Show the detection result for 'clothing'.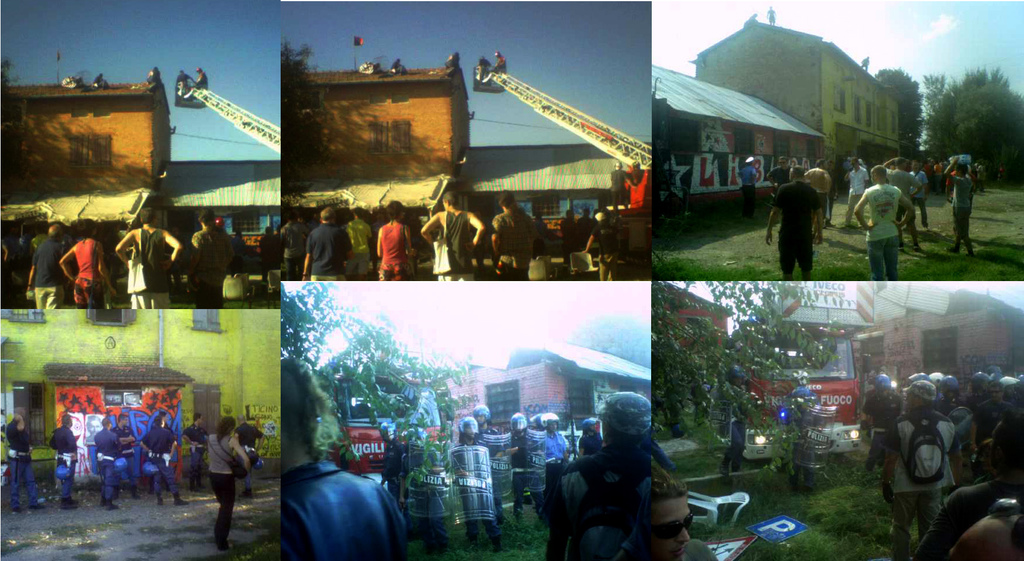
49, 430, 79, 493.
